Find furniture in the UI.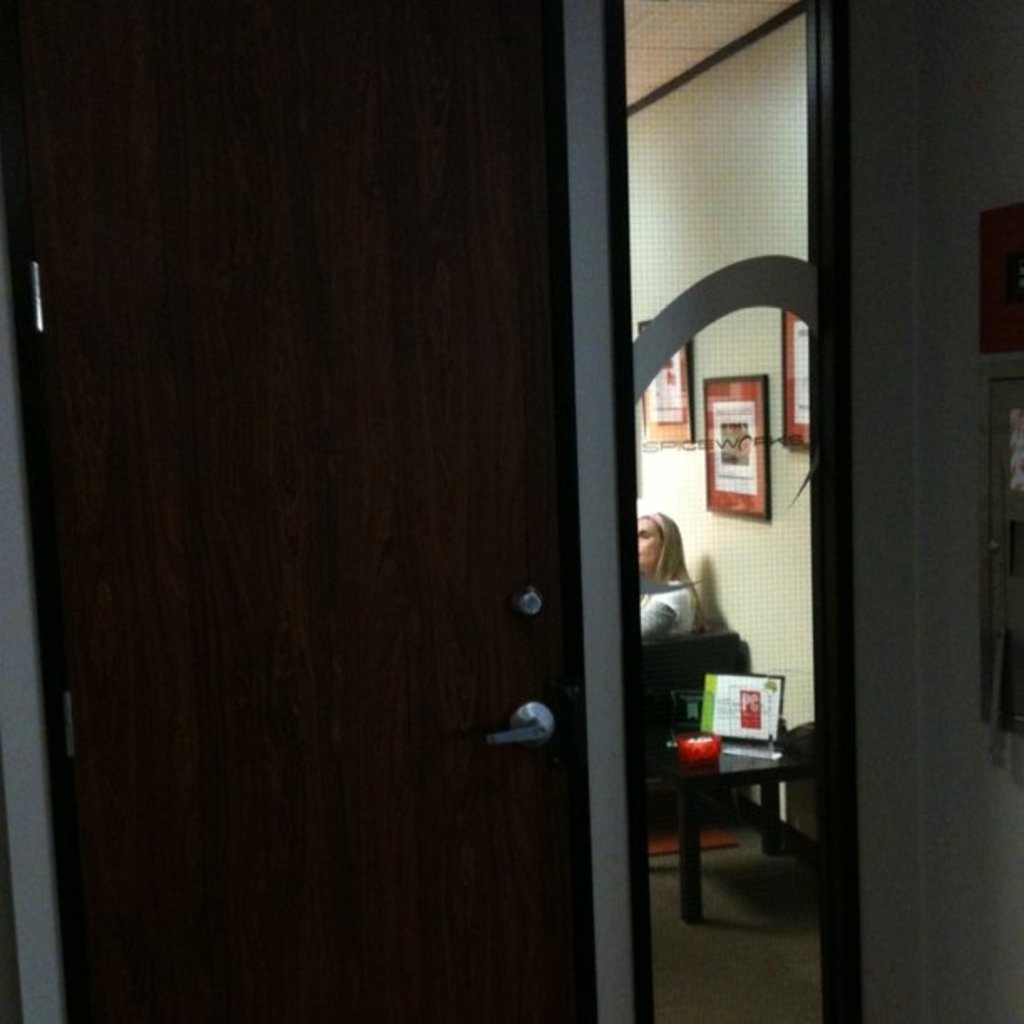
UI element at box(649, 728, 818, 927).
